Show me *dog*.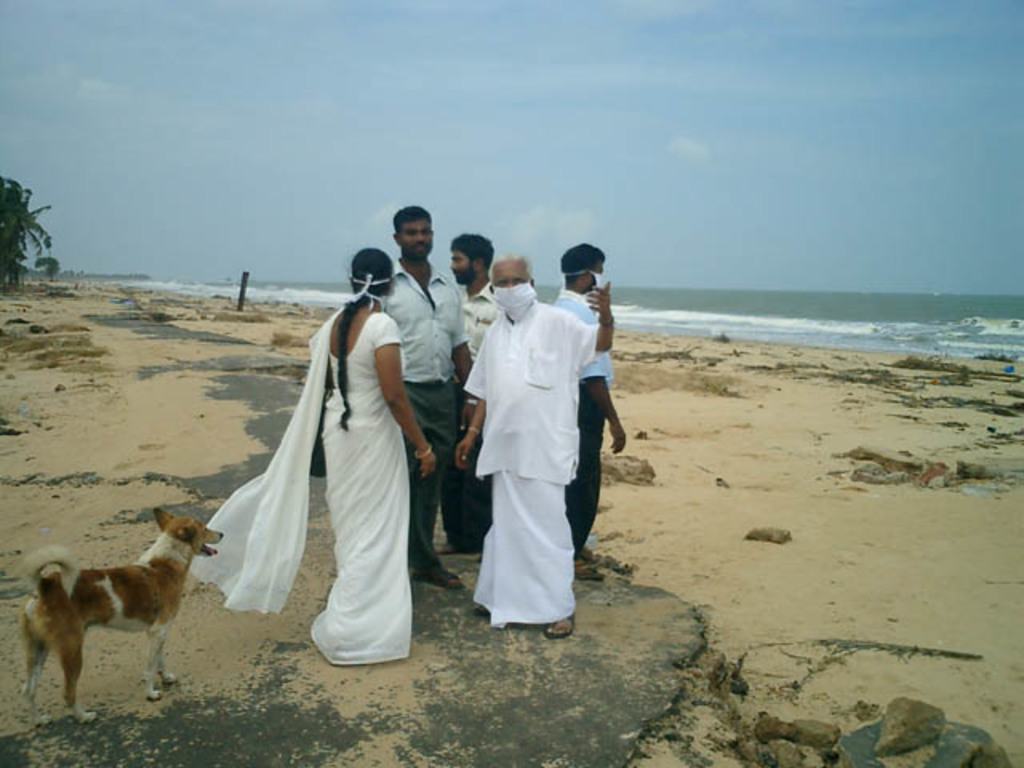
*dog* is here: box=[19, 504, 222, 725].
